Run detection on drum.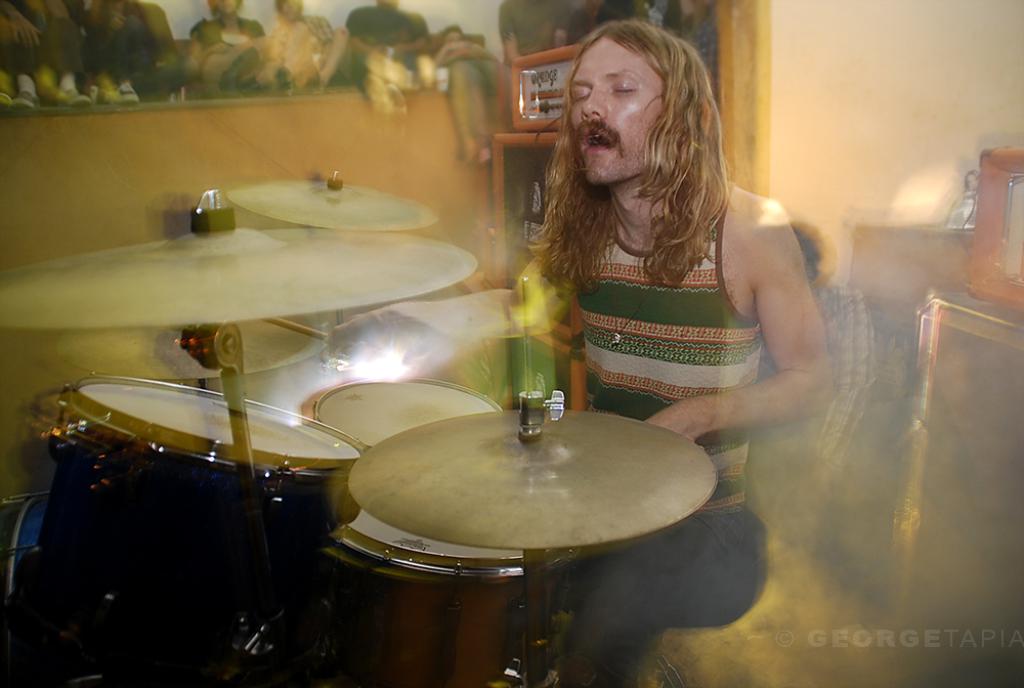
Result: crop(40, 364, 355, 687).
